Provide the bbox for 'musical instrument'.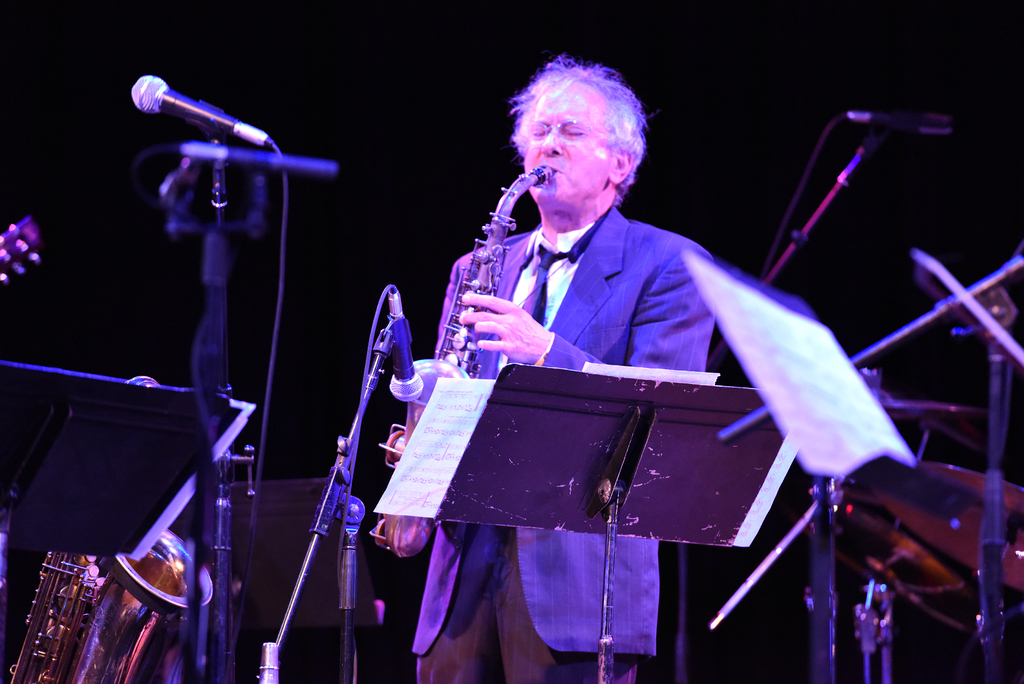
[861, 455, 1023, 595].
